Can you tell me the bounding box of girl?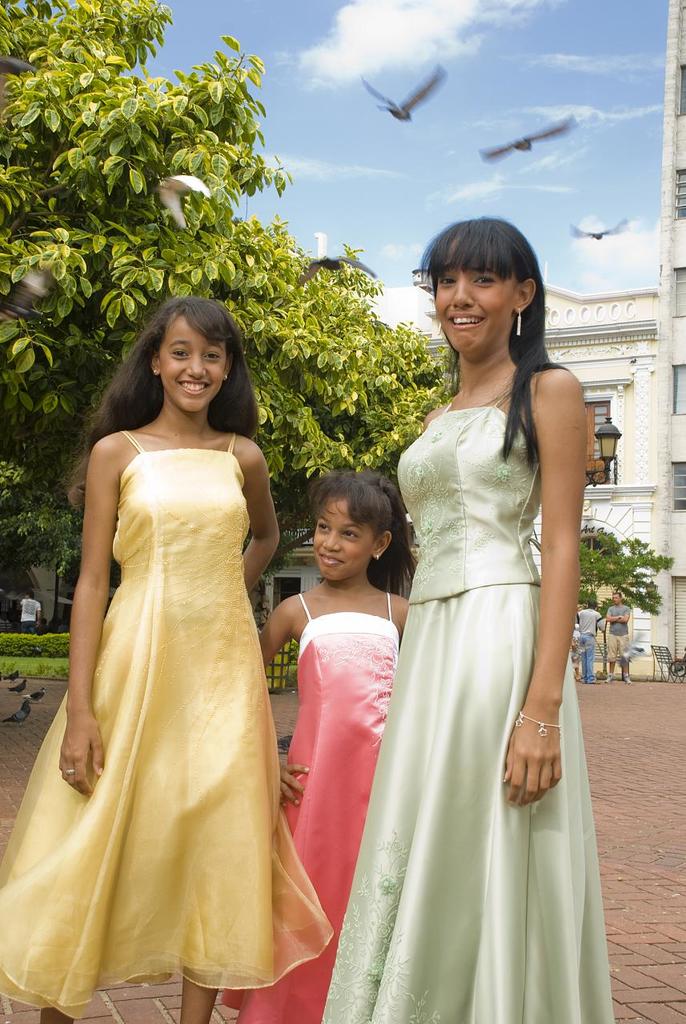
left=314, top=210, right=616, bottom=1023.
